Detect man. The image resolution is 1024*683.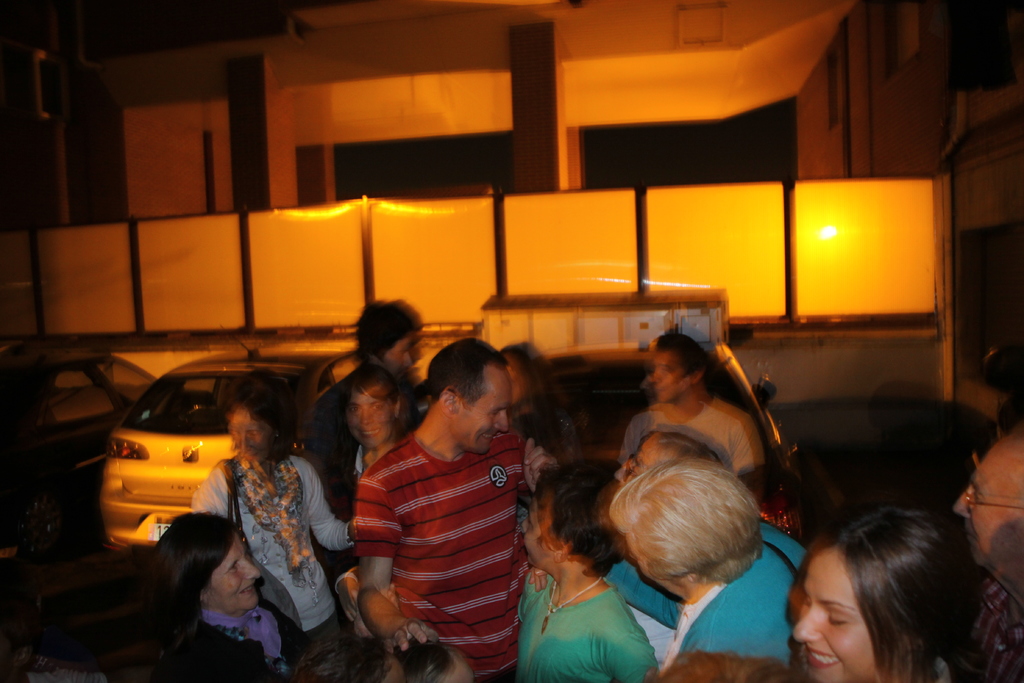
BBox(351, 338, 546, 682).
